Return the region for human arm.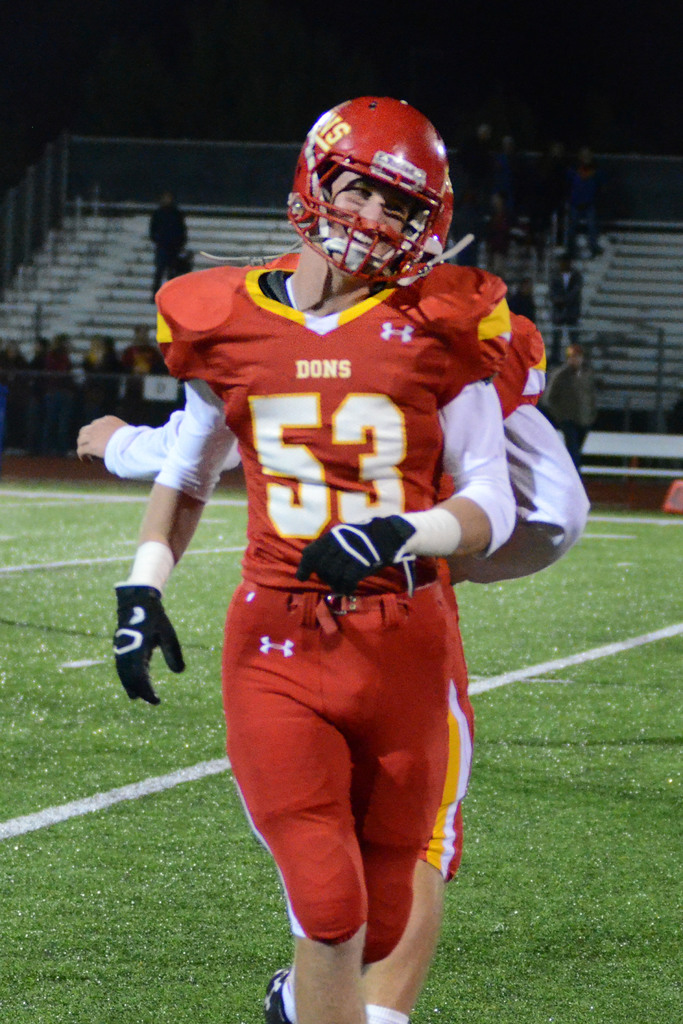
locate(302, 272, 520, 596).
